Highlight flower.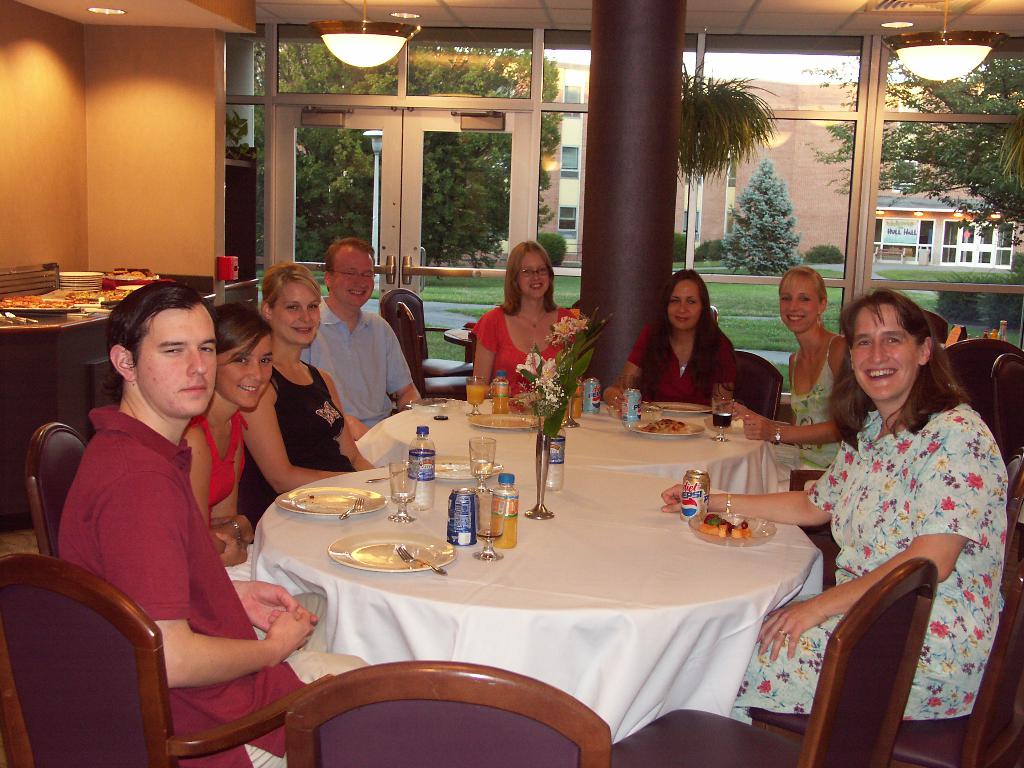
Highlighted region: left=865, top=546, right=871, bottom=559.
